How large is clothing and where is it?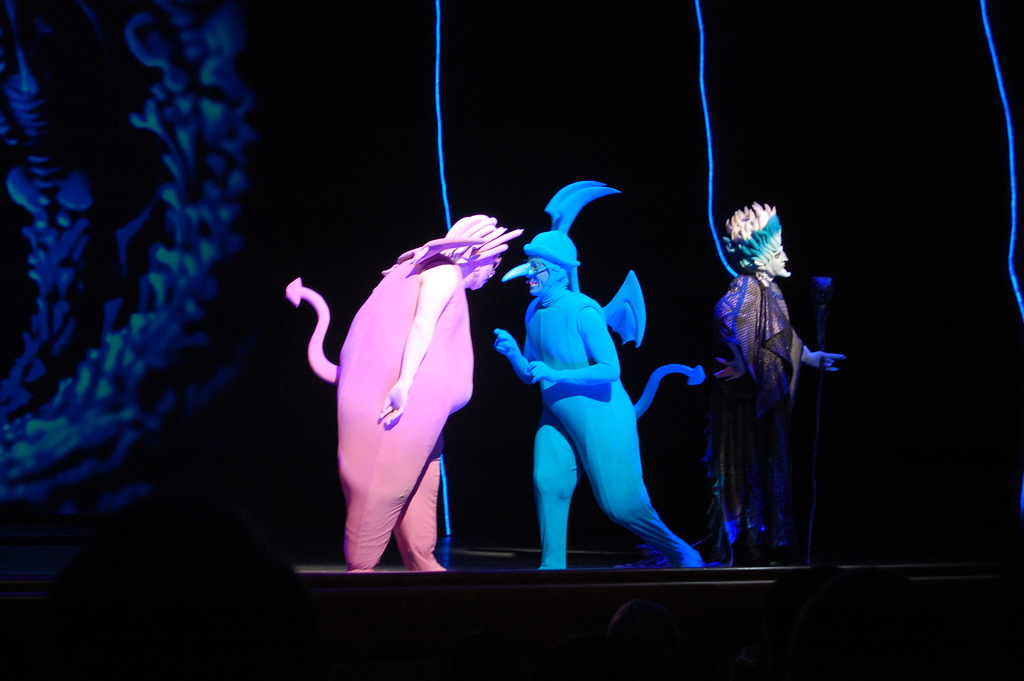
Bounding box: [x1=337, y1=237, x2=484, y2=570].
